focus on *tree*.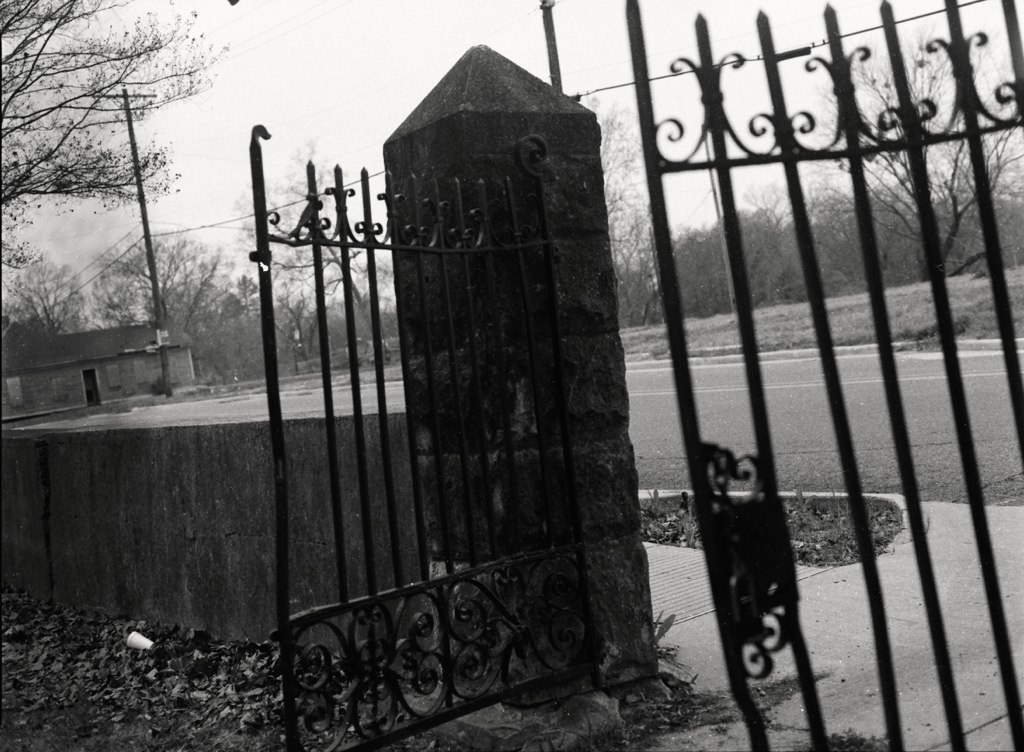
Focused at [x1=3, y1=252, x2=100, y2=341].
